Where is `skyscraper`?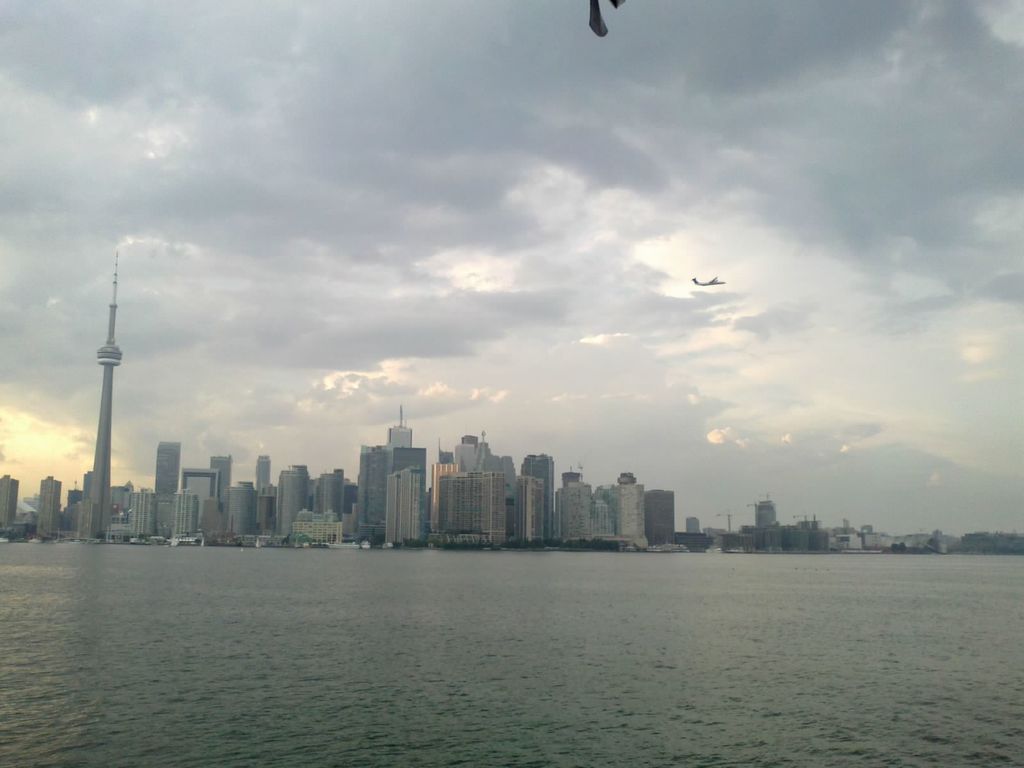
BBox(124, 484, 158, 536).
